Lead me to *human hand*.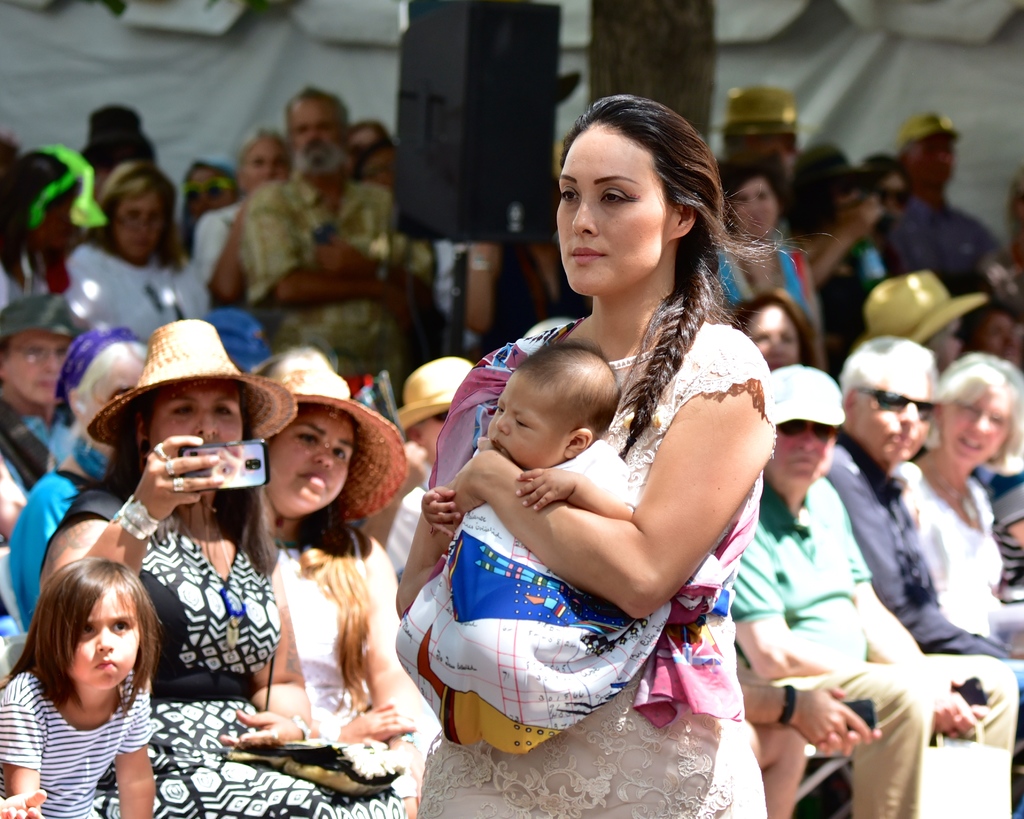
Lead to box=[316, 236, 377, 280].
